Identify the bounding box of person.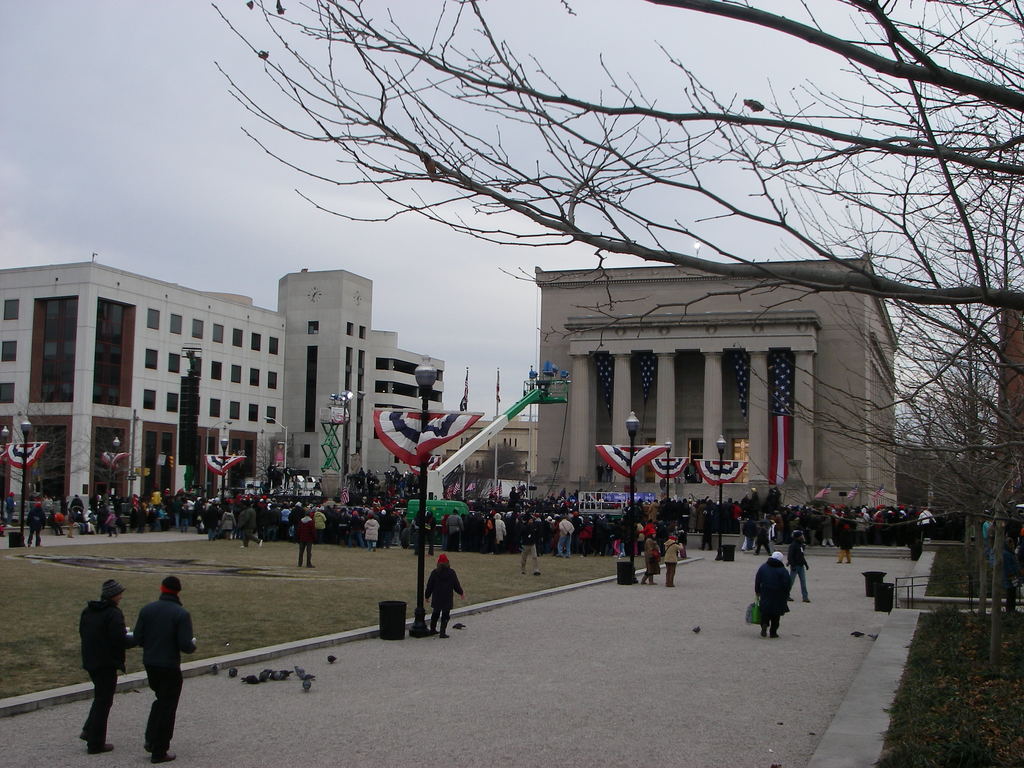
[left=293, top=508, right=317, bottom=568].
